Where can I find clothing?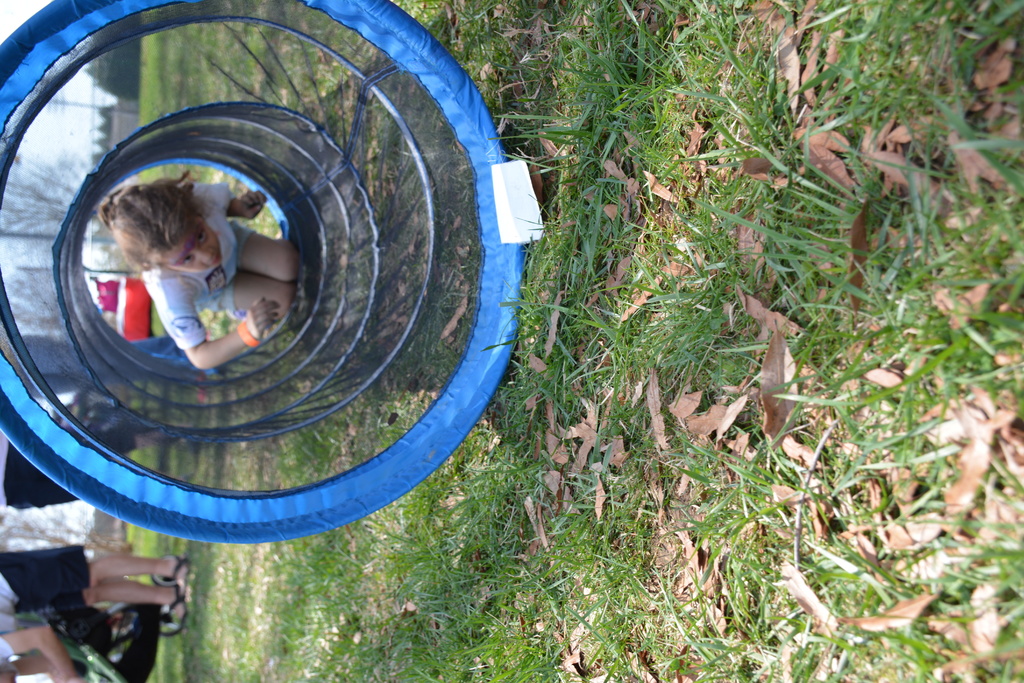
You can find it at BBox(0, 429, 140, 509).
